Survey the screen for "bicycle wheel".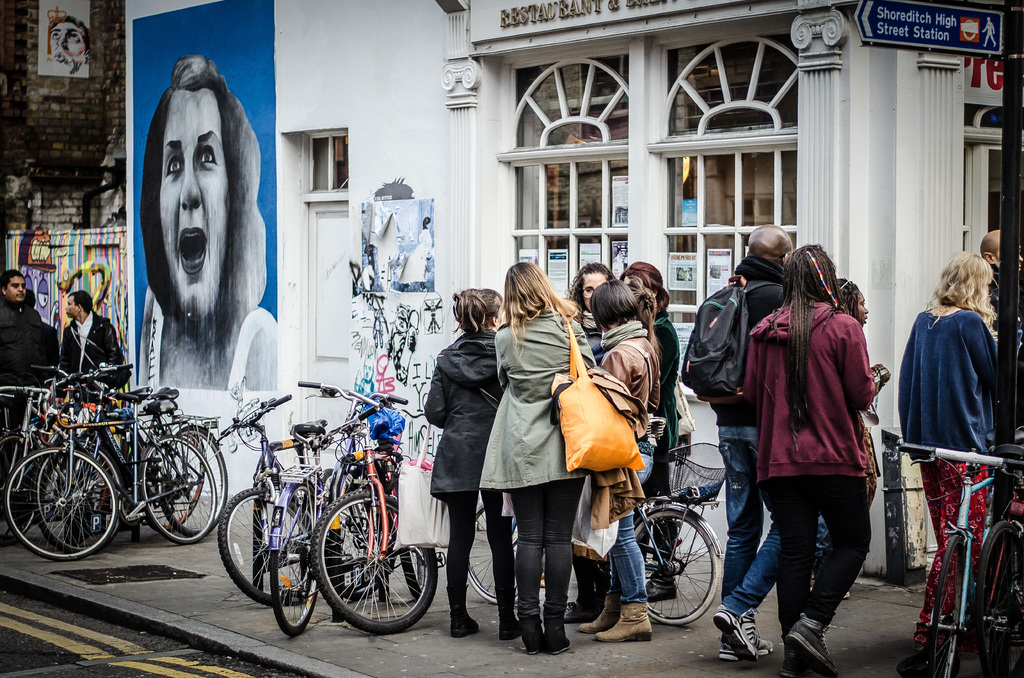
Survey found: bbox=(634, 503, 719, 626).
